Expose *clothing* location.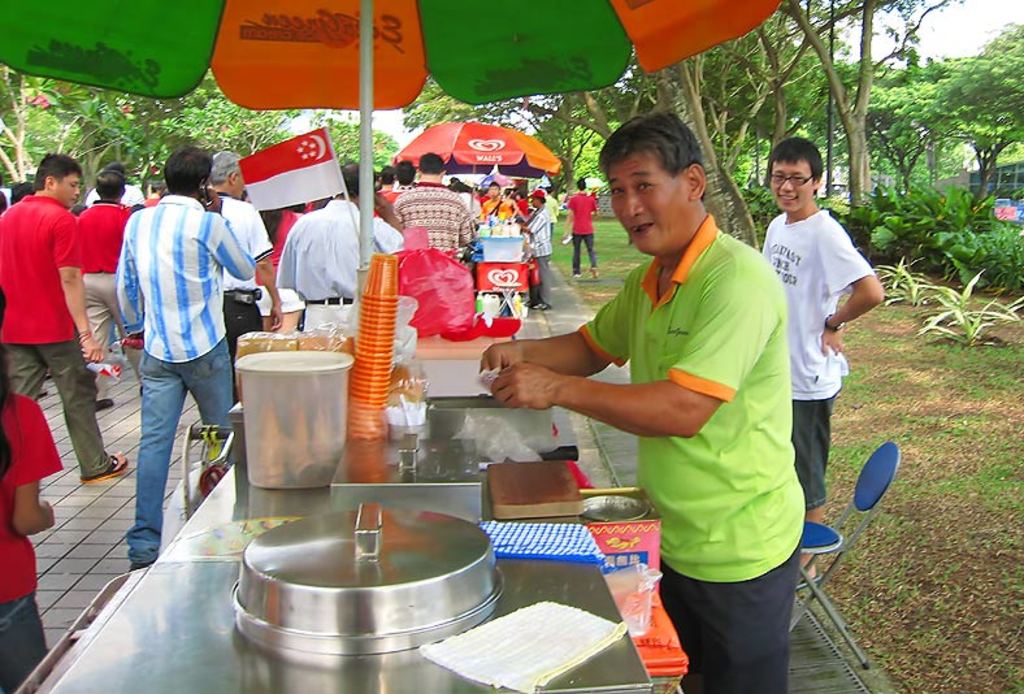
Exposed at (82,201,143,398).
